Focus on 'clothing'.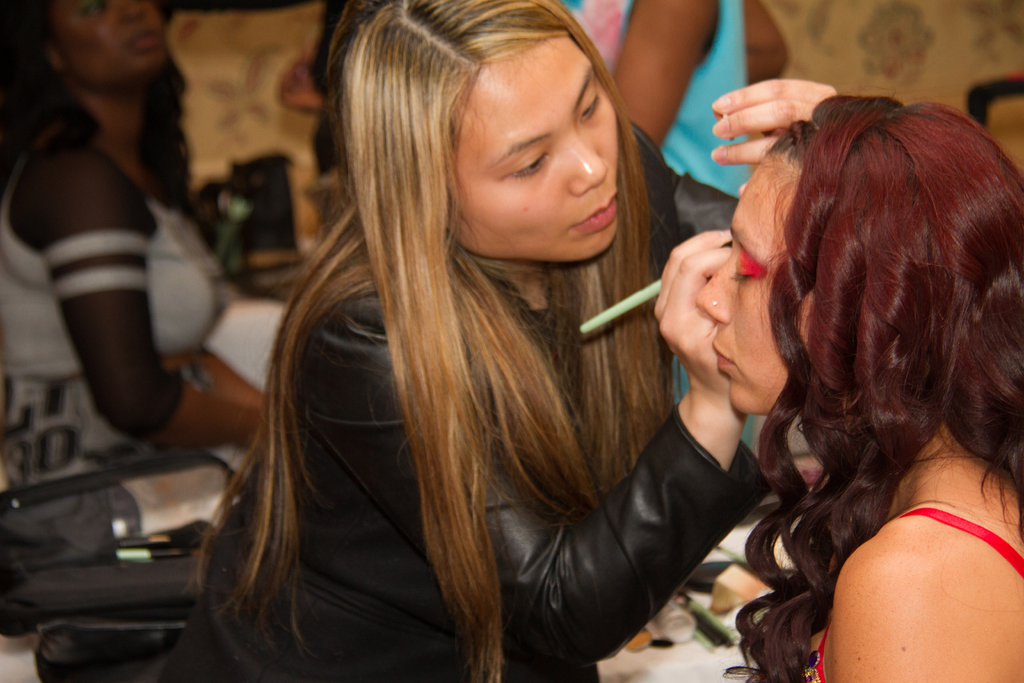
Focused at detection(804, 508, 1023, 682).
